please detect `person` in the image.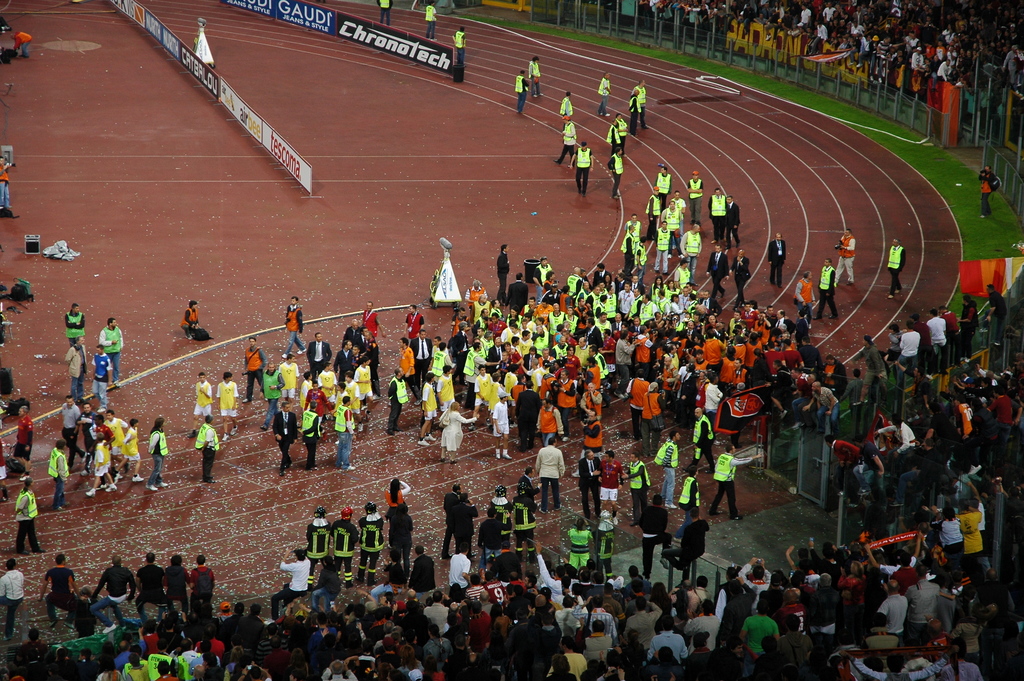
[left=645, top=186, right=661, bottom=241].
